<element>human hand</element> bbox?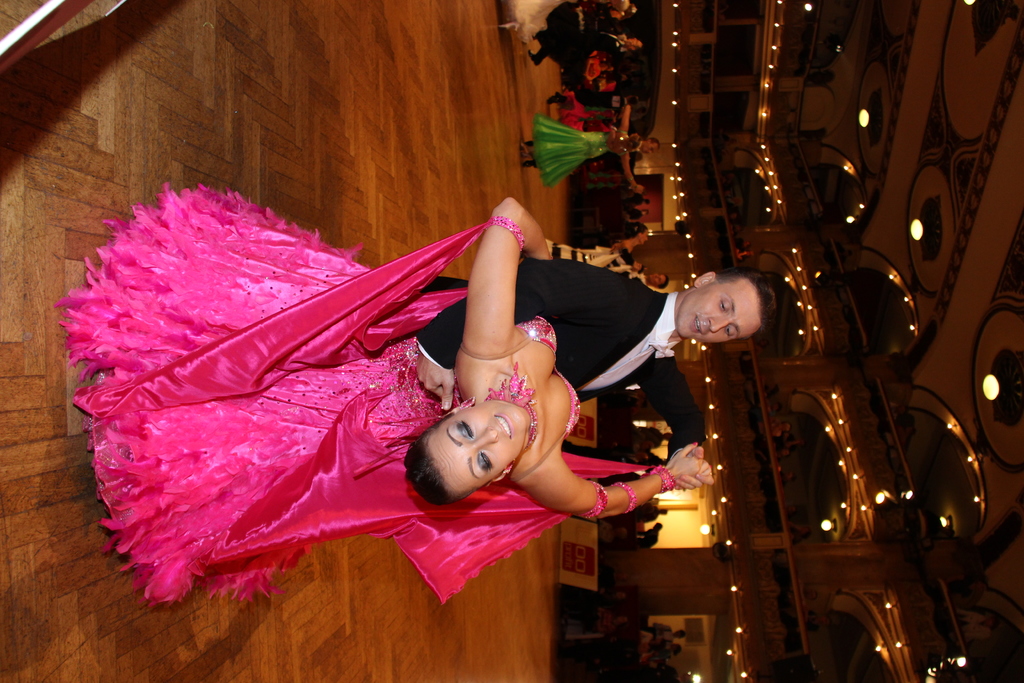
673/443/717/495
